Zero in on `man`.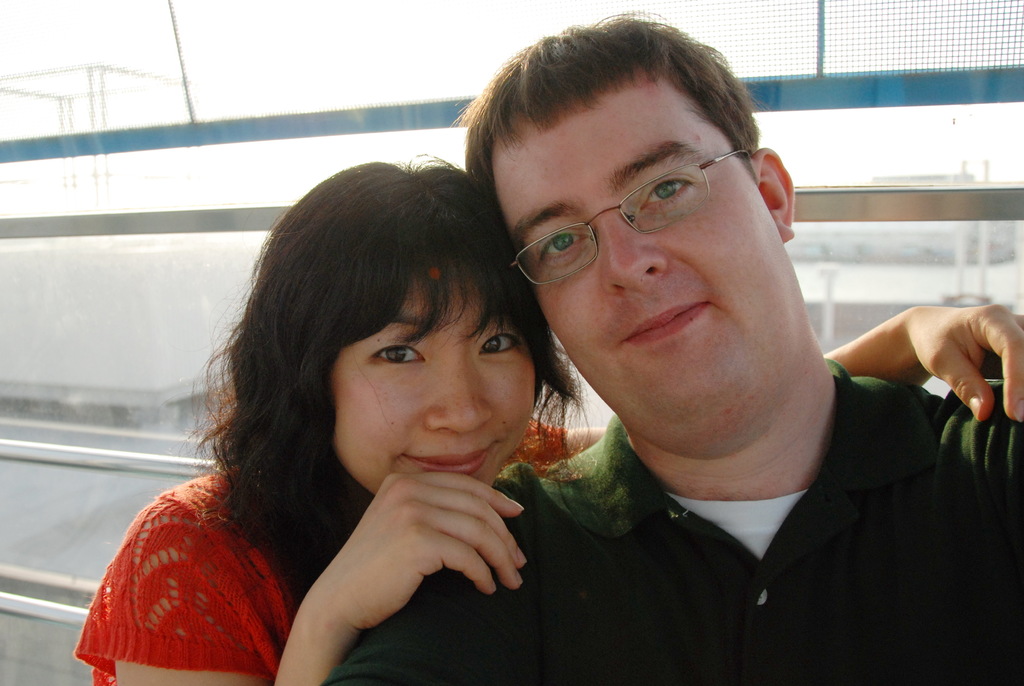
Zeroed in: left=384, top=47, right=1001, bottom=673.
